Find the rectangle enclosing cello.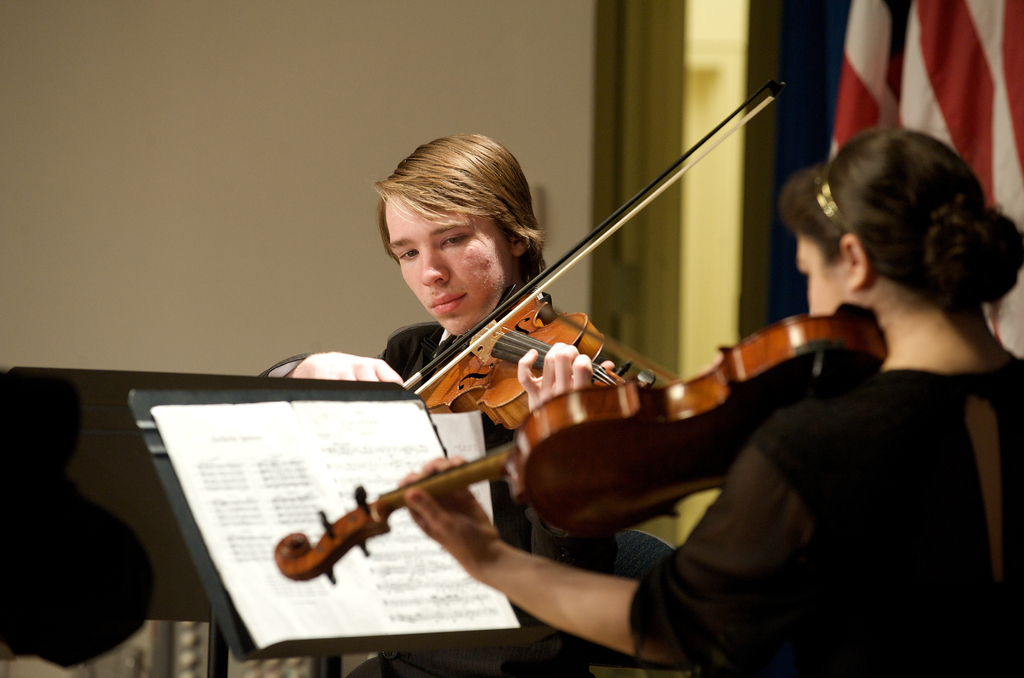
x1=271 y1=302 x2=889 y2=591.
